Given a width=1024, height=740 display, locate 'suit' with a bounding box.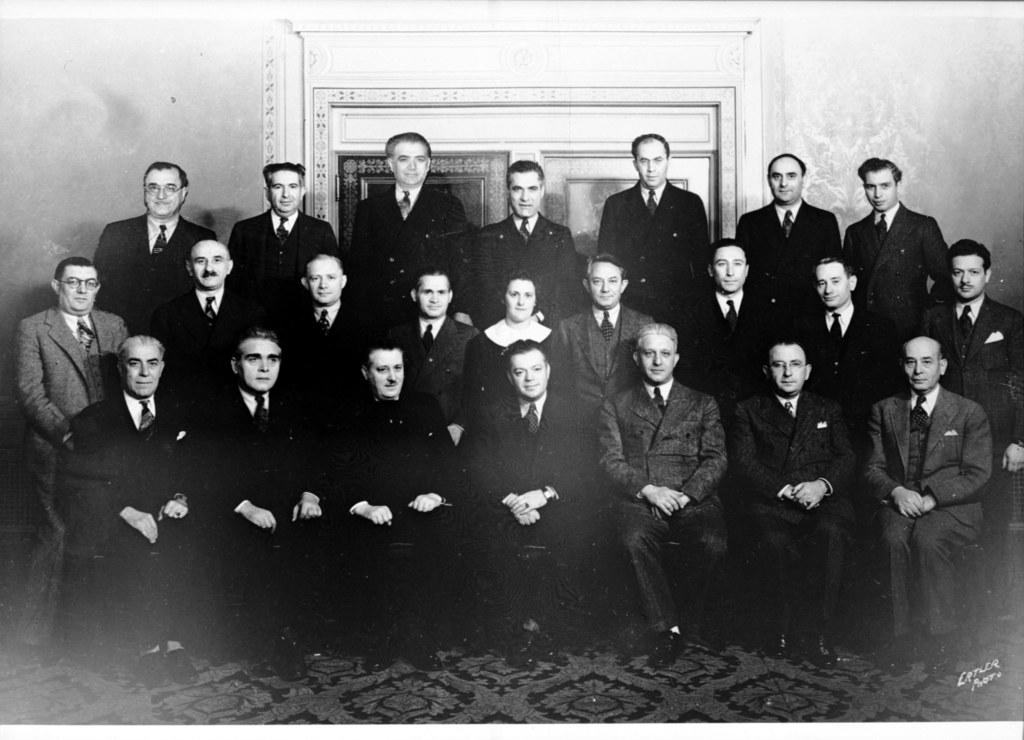
Located: 842, 207, 957, 337.
